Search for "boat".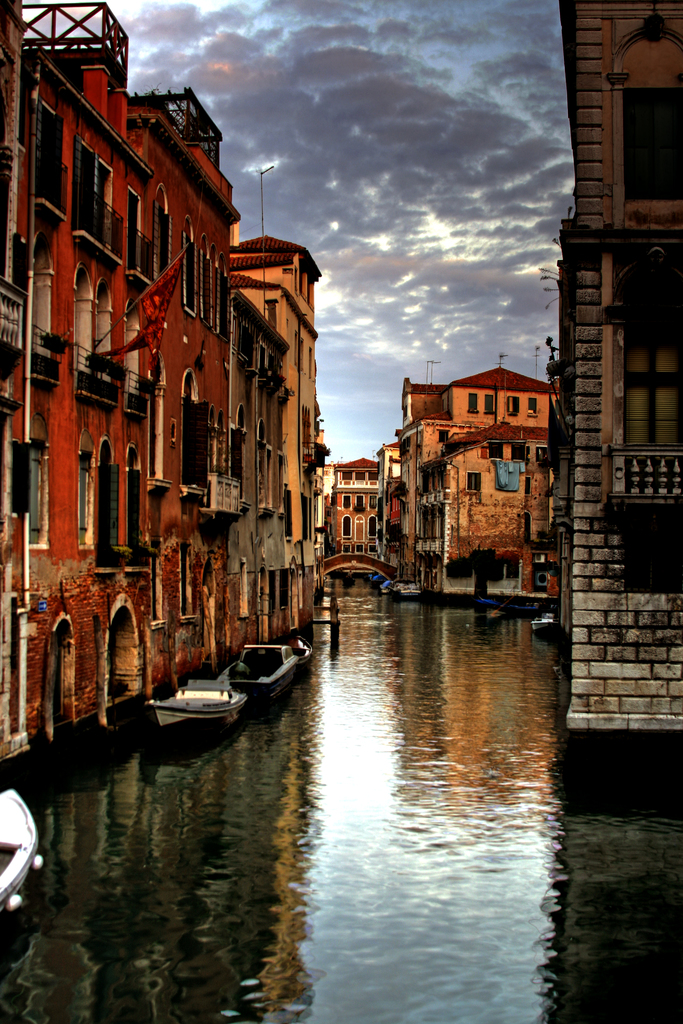
Found at crop(153, 675, 244, 732).
